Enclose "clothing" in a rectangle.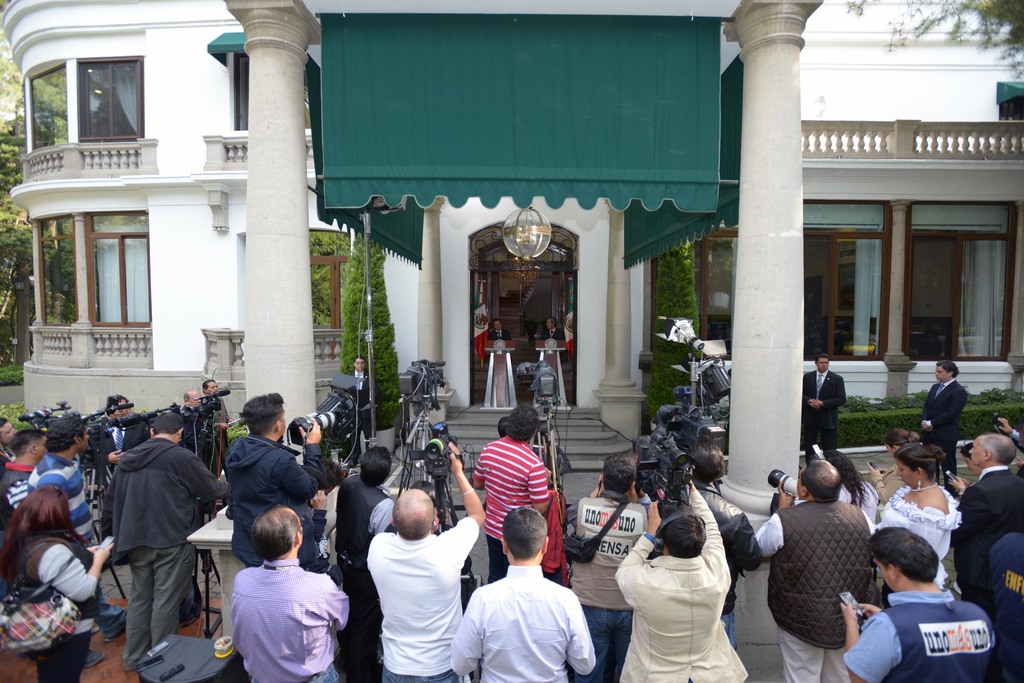
481/328/518/411.
